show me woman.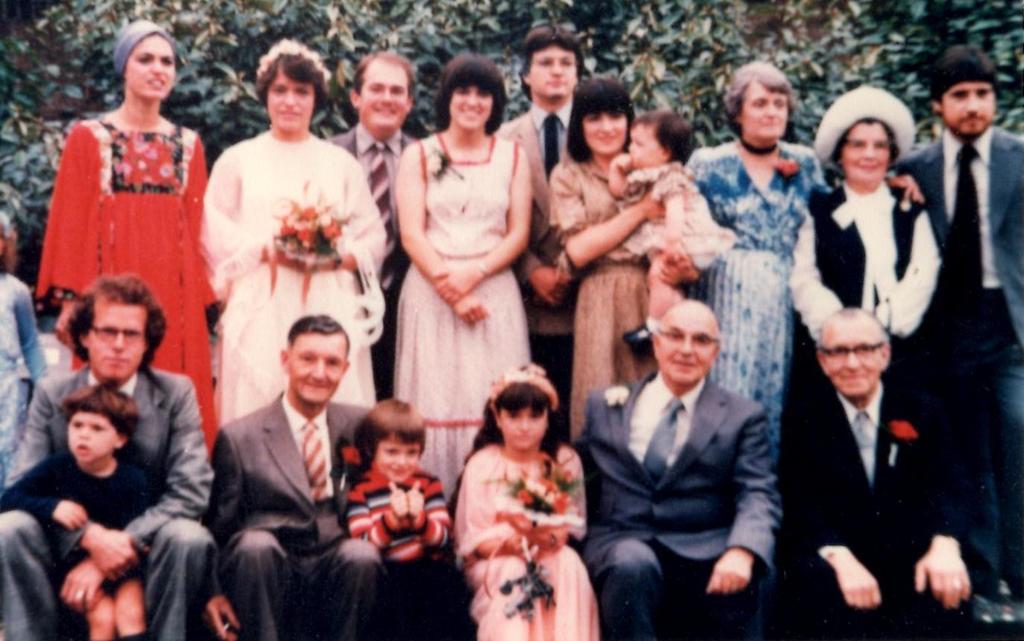
woman is here: (548, 65, 695, 444).
